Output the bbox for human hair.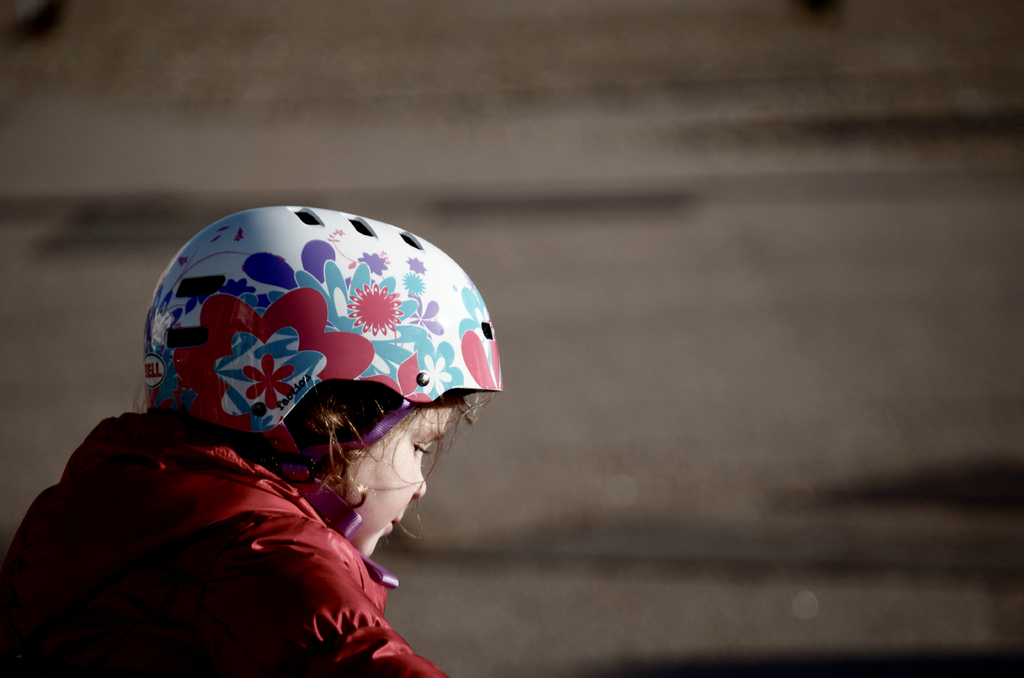
<box>126,380,488,538</box>.
